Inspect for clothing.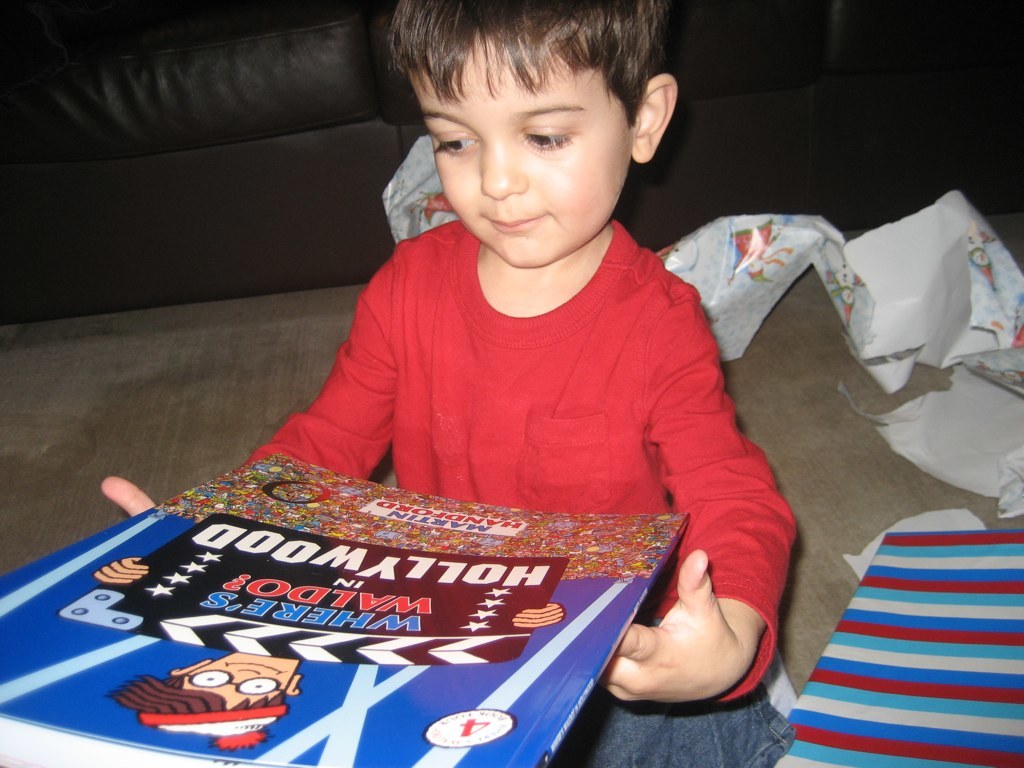
Inspection: (x1=227, y1=209, x2=797, y2=767).
